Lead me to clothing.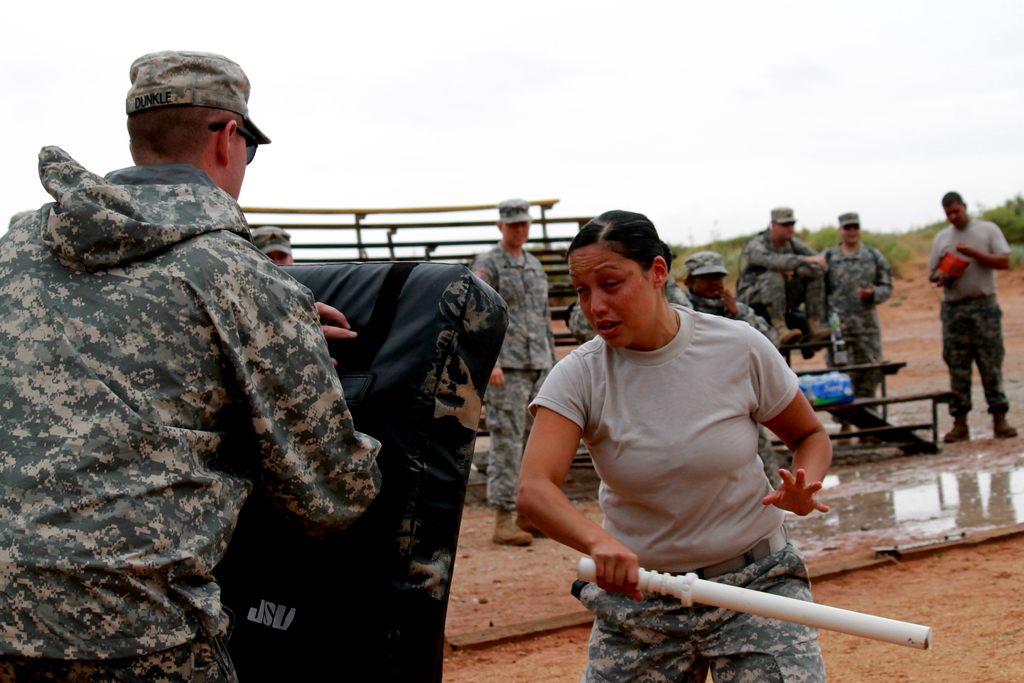
Lead to region(810, 244, 890, 408).
